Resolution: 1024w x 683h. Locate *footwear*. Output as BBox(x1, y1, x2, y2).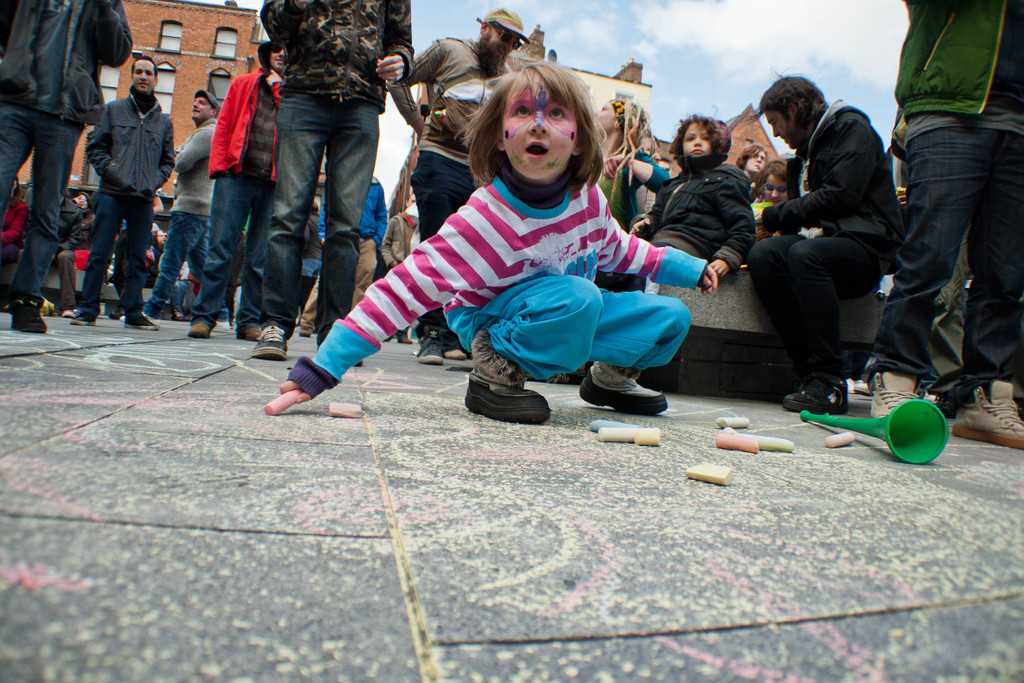
BBox(463, 346, 550, 427).
